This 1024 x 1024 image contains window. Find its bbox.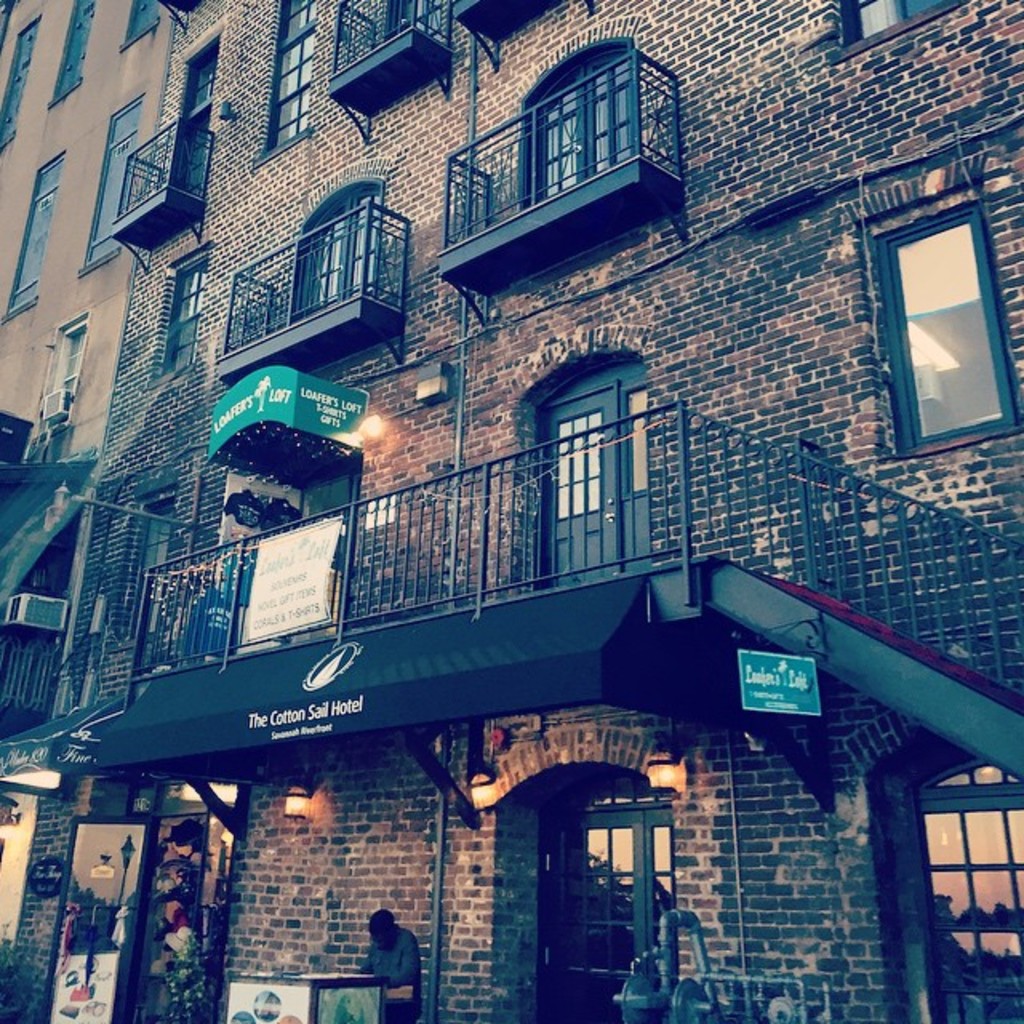
75, 91, 157, 274.
